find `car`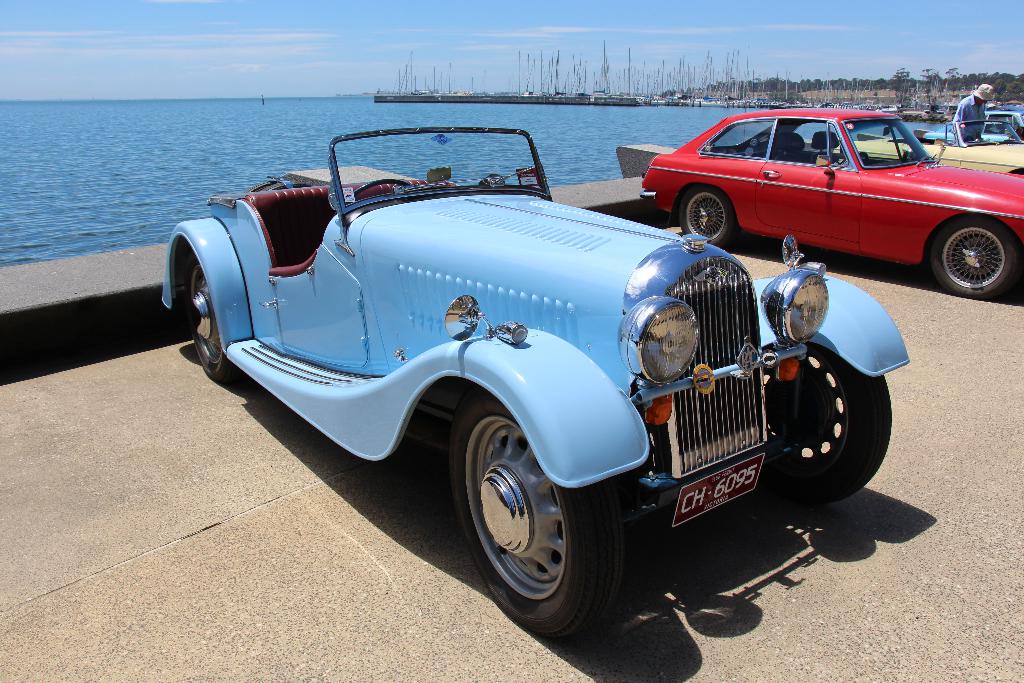
bbox(640, 106, 1023, 301)
